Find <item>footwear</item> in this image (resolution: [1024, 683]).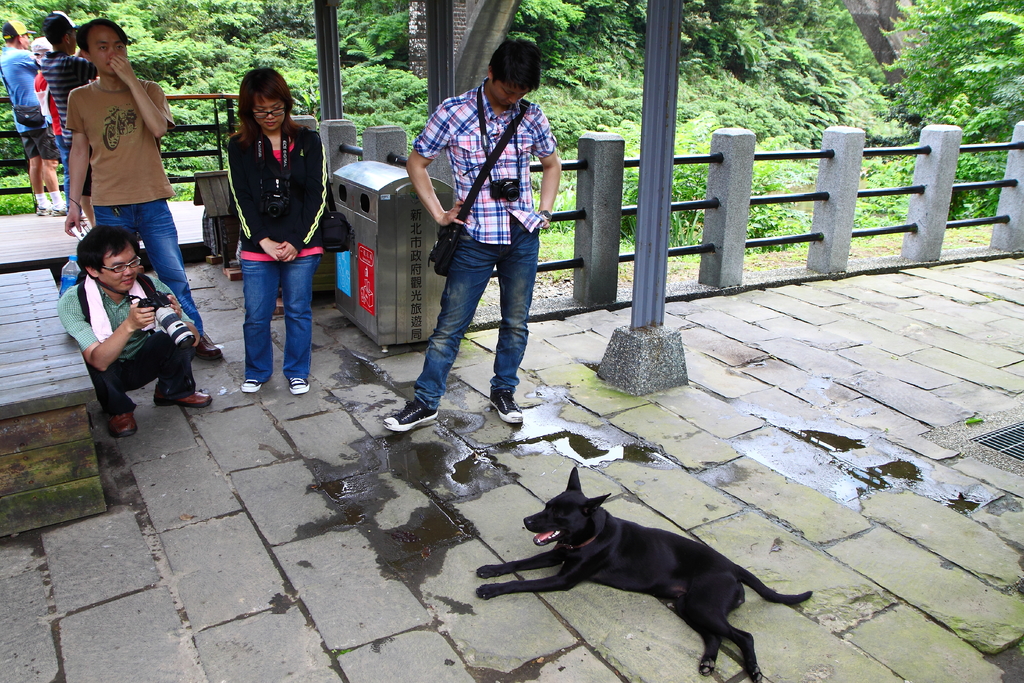
l=50, t=203, r=72, b=217.
